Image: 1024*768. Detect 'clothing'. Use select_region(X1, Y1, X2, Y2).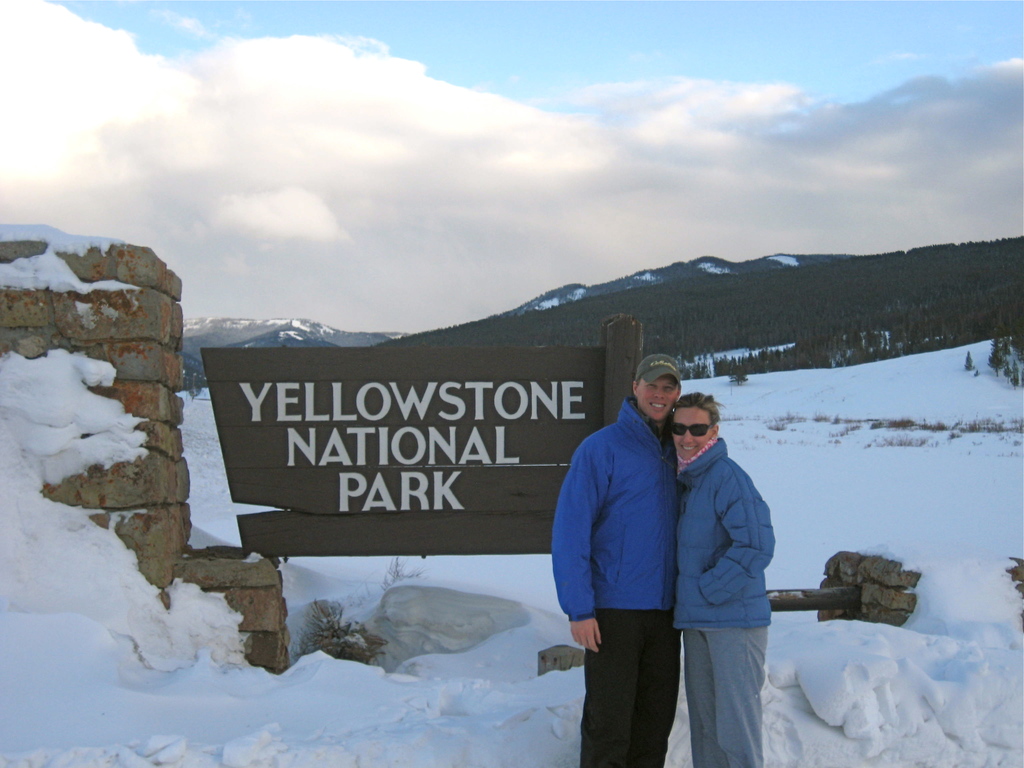
select_region(551, 394, 679, 767).
